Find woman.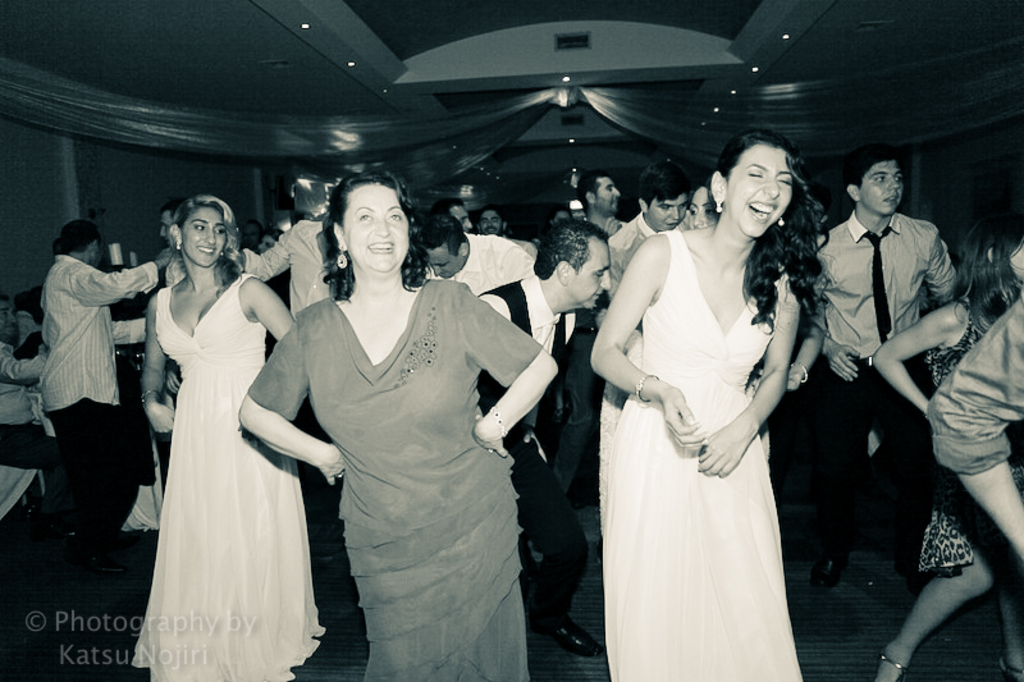
863/228/1023/681.
